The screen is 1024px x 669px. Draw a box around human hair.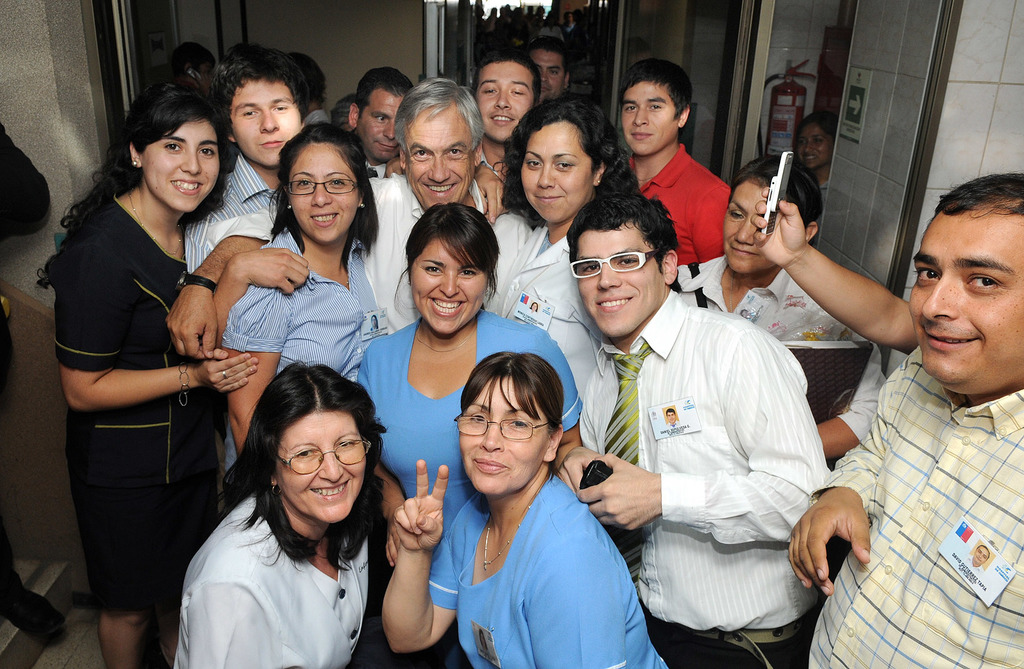
[466, 47, 538, 106].
